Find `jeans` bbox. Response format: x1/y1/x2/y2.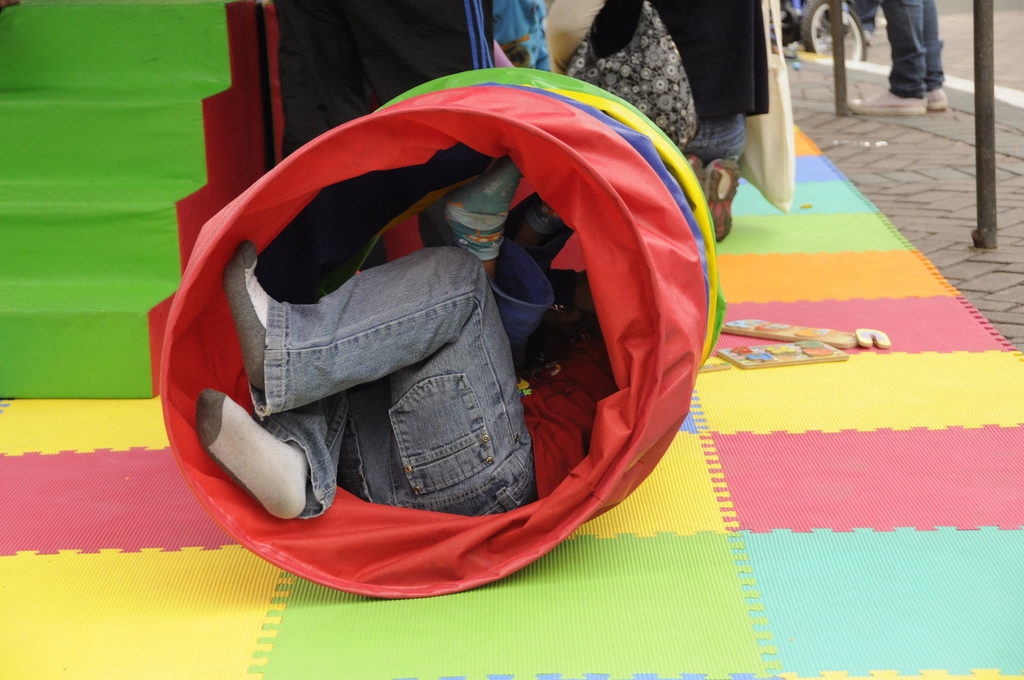
682/114/742/161.
